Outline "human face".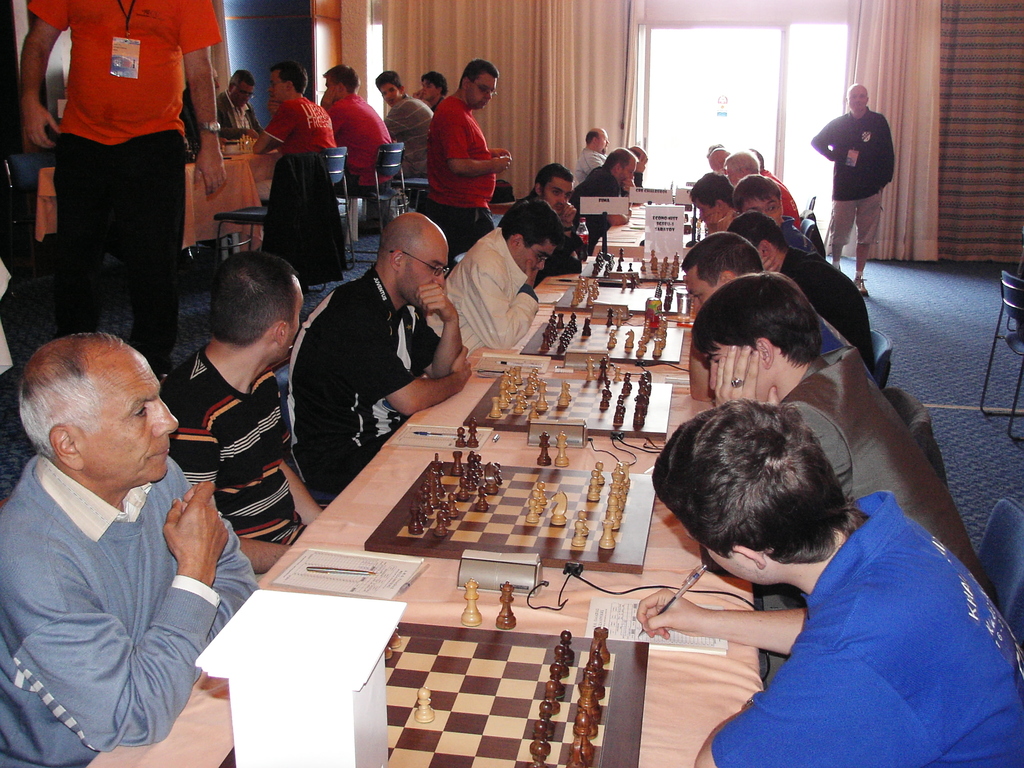
Outline: x1=682 y1=273 x2=721 y2=316.
